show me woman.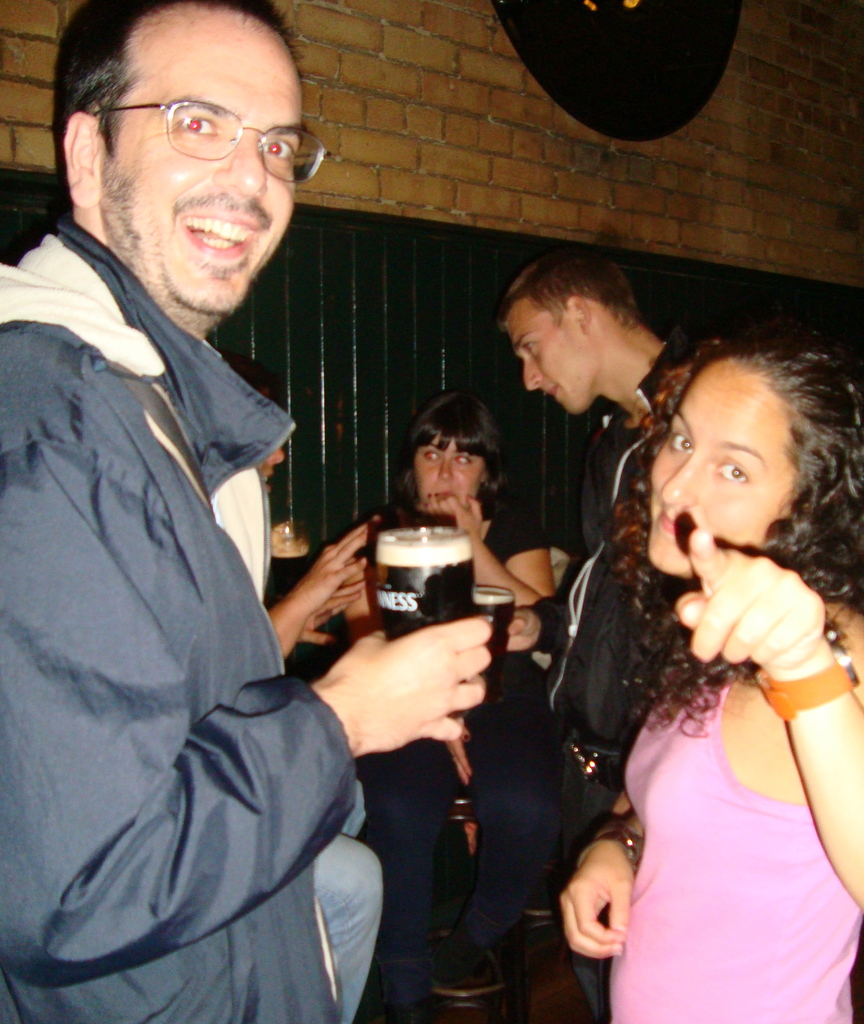
woman is here: Rect(539, 299, 863, 1009).
